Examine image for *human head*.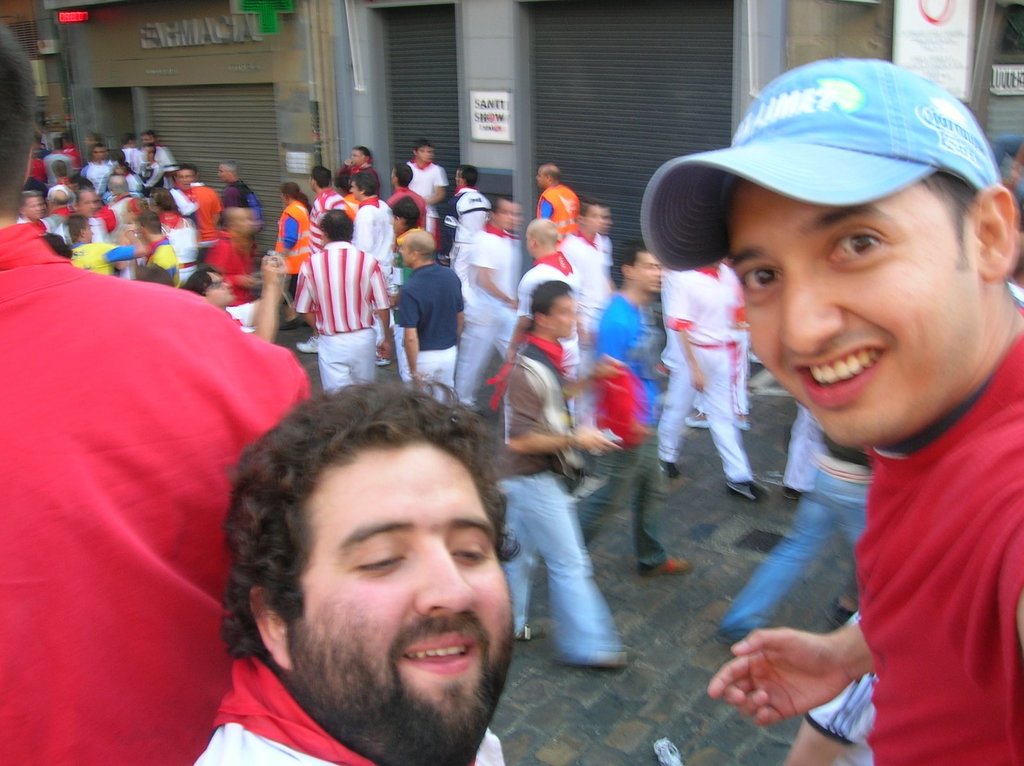
Examination result: [533, 280, 577, 339].
